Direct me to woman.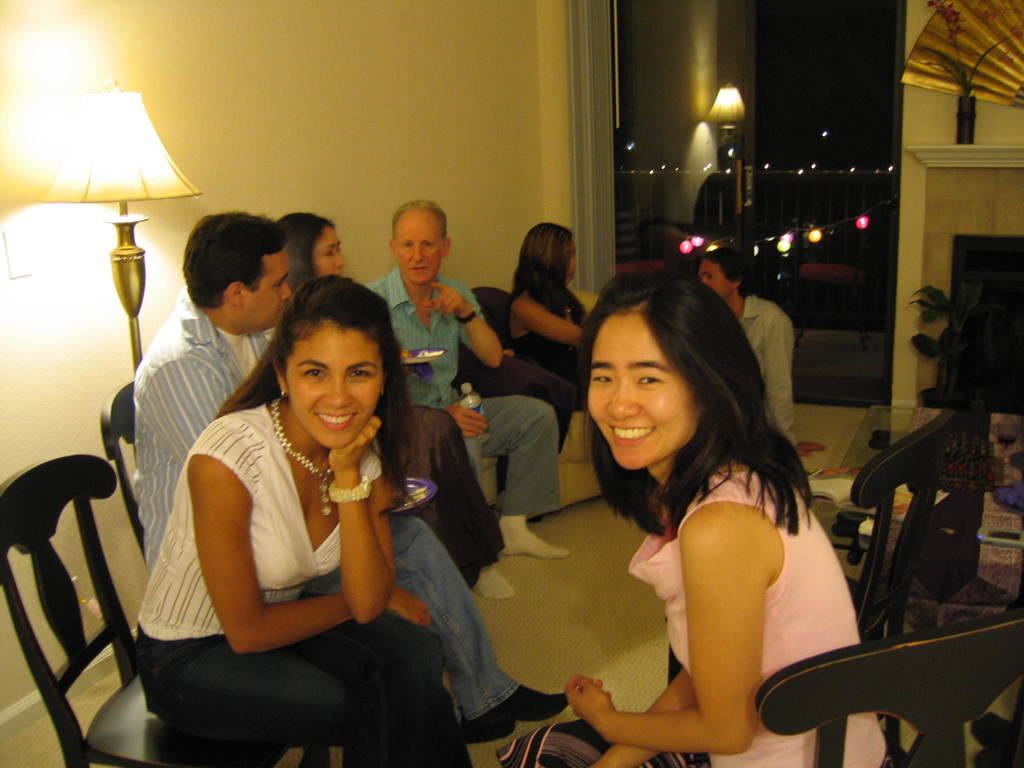
Direction: (x1=501, y1=262, x2=892, y2=767).
